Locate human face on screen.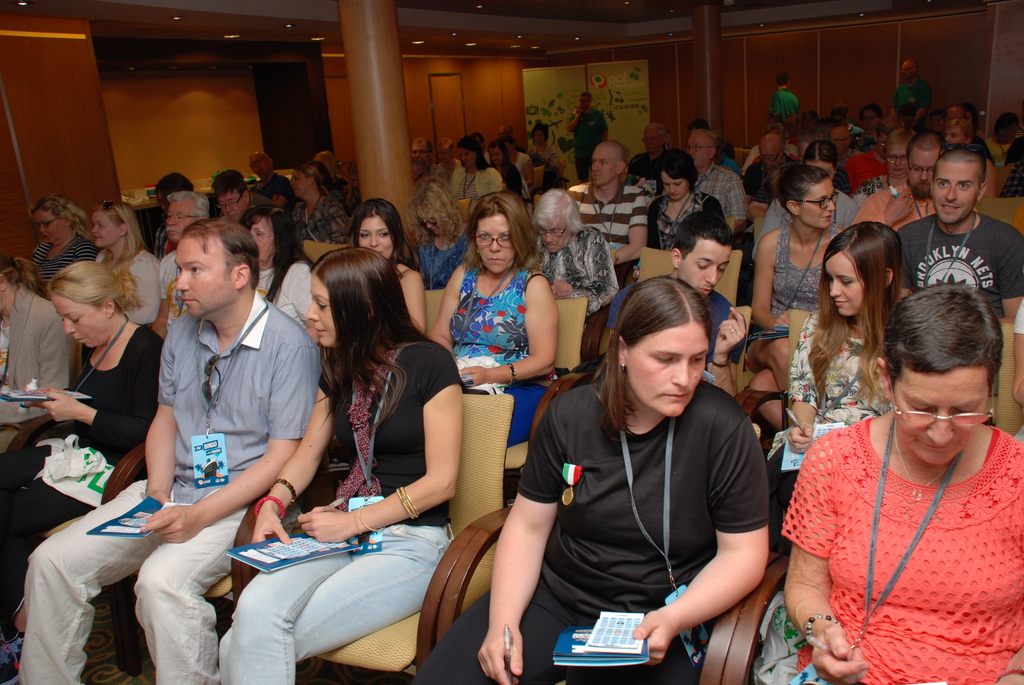
On screen at {"left": 822, "top": 249, "right": 866, "bottom": 317}.
